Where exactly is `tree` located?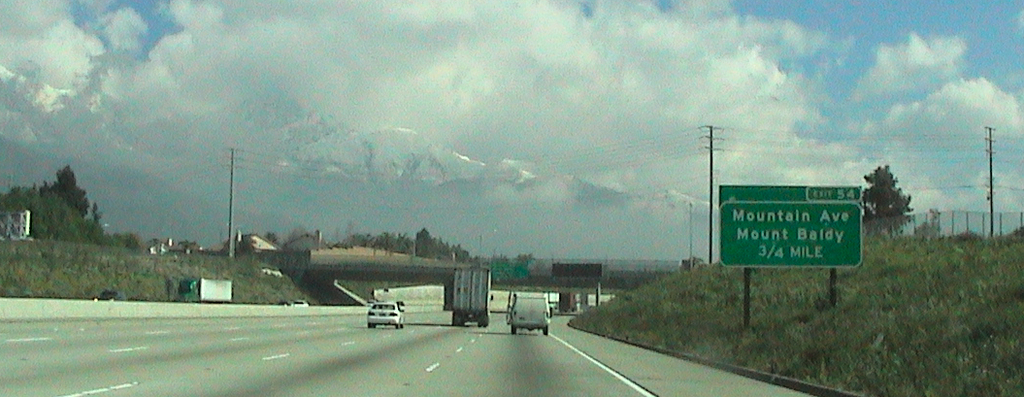
Its bounding box is box(857, 161, 913, 241).
